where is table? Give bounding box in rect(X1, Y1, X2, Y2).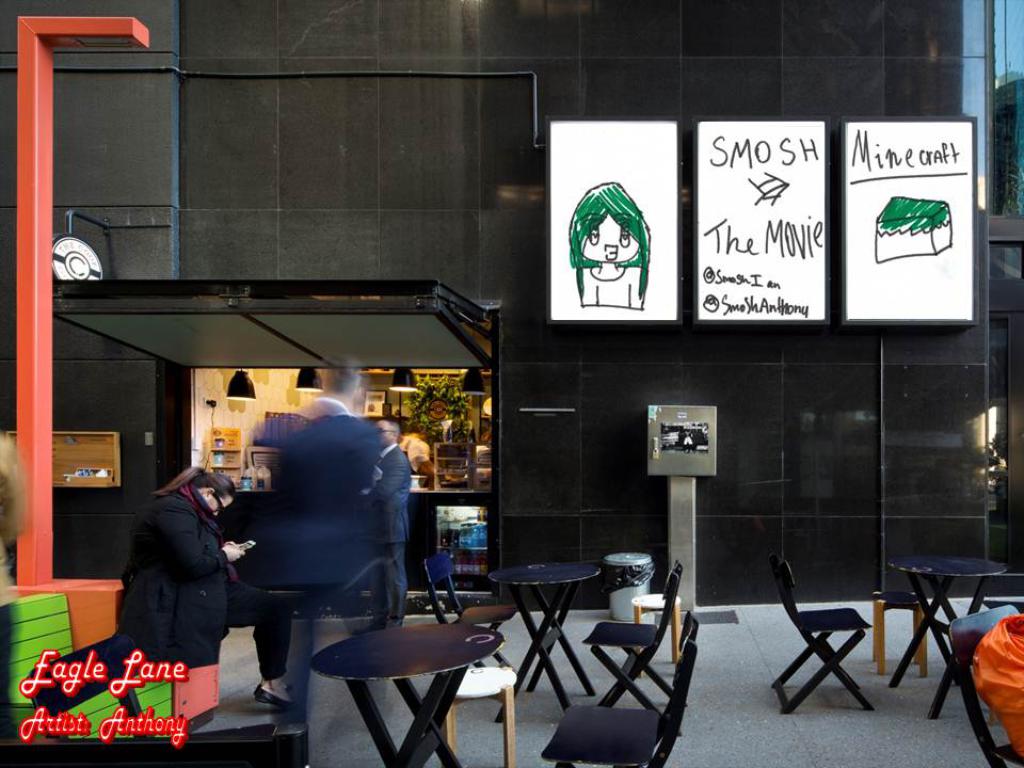
rect(491, 558, 605, 719).
